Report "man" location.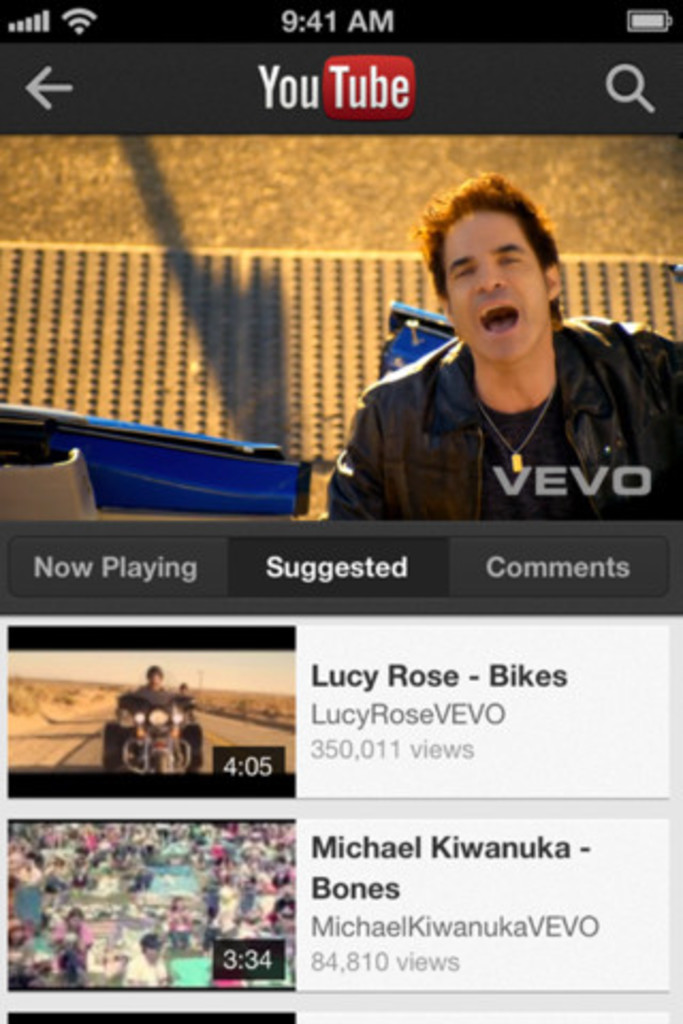
Report: crop(282, 192, 668, 535).
